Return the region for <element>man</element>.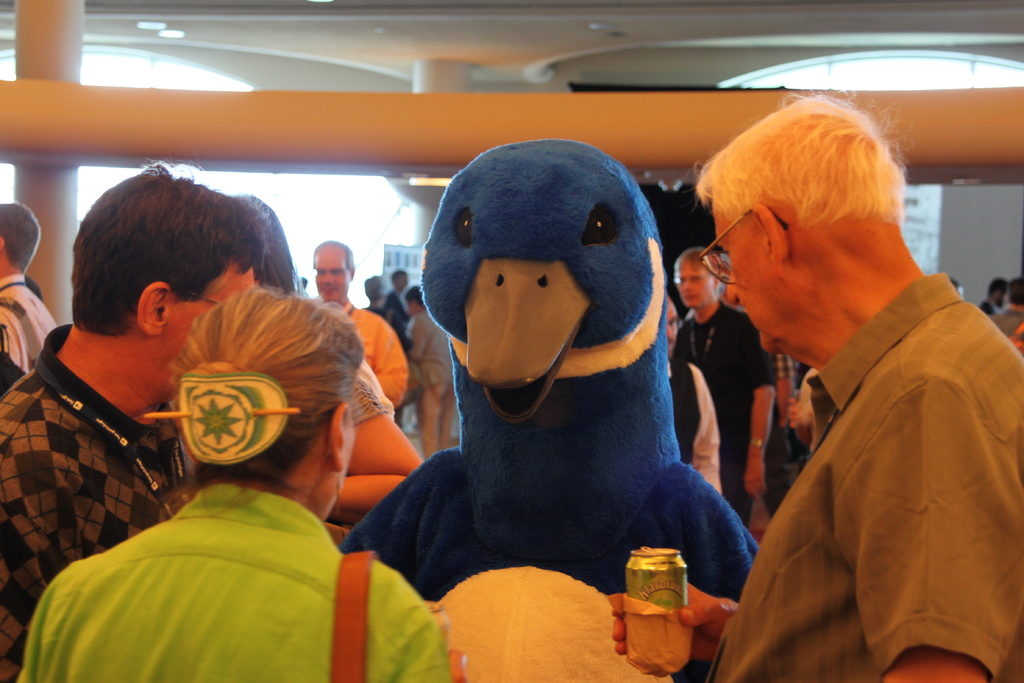
bbox(387, 268, 410, 319).
